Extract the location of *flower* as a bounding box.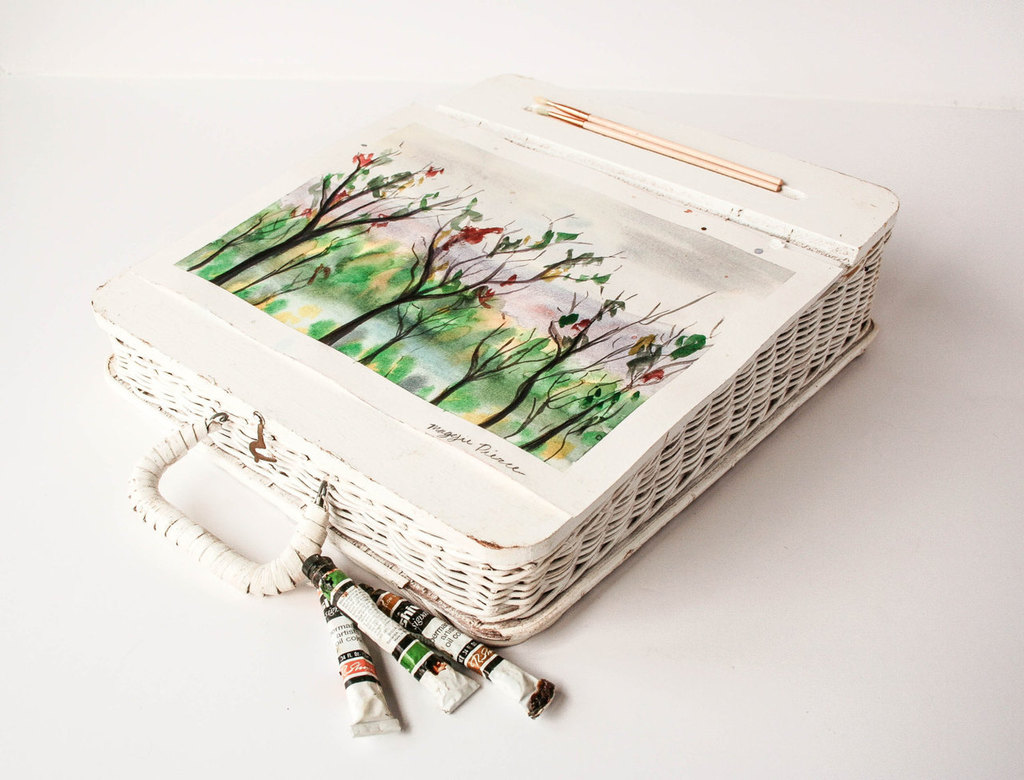
bbox(331, 188, 348, 206).
